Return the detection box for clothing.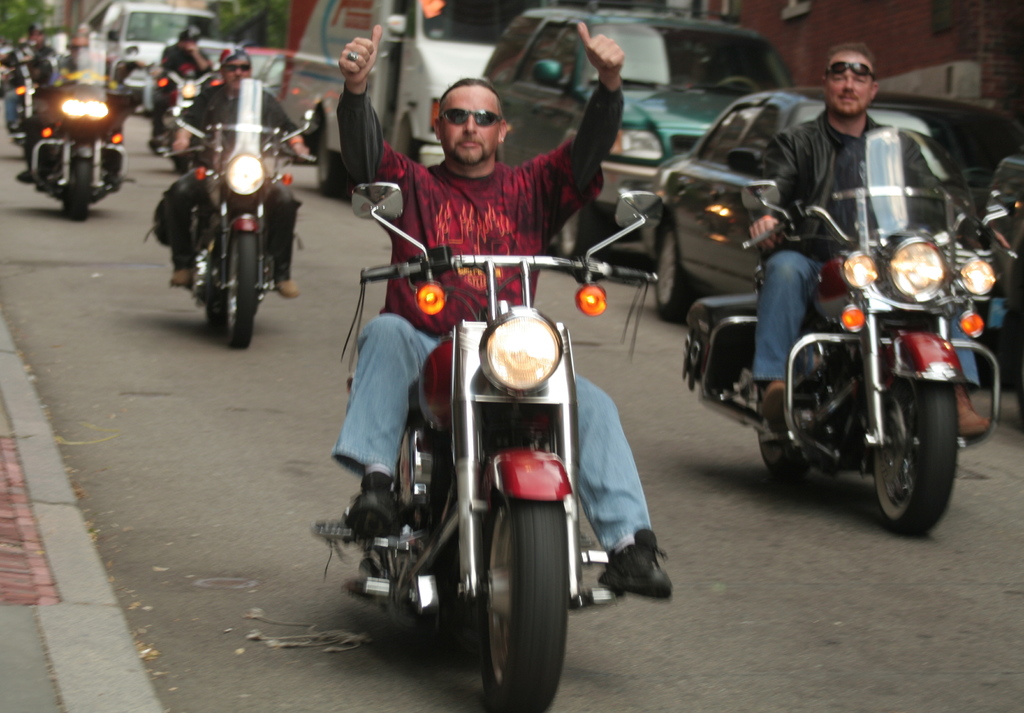
(739,108,984,387).
